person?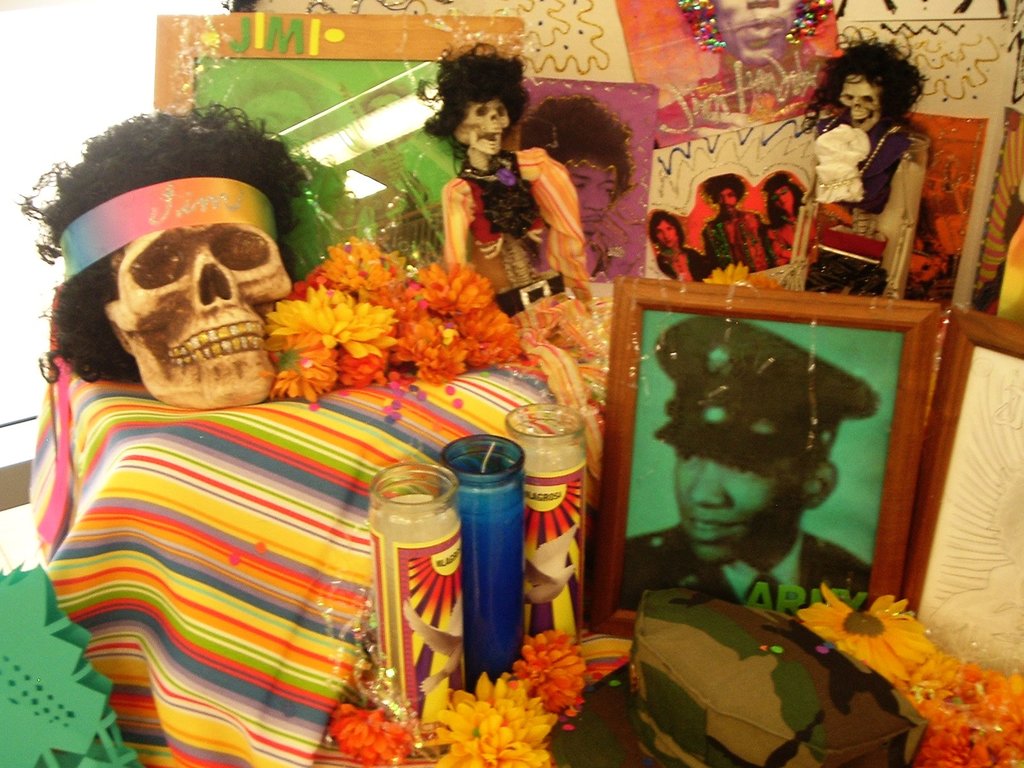
646, 210, 714, 280
